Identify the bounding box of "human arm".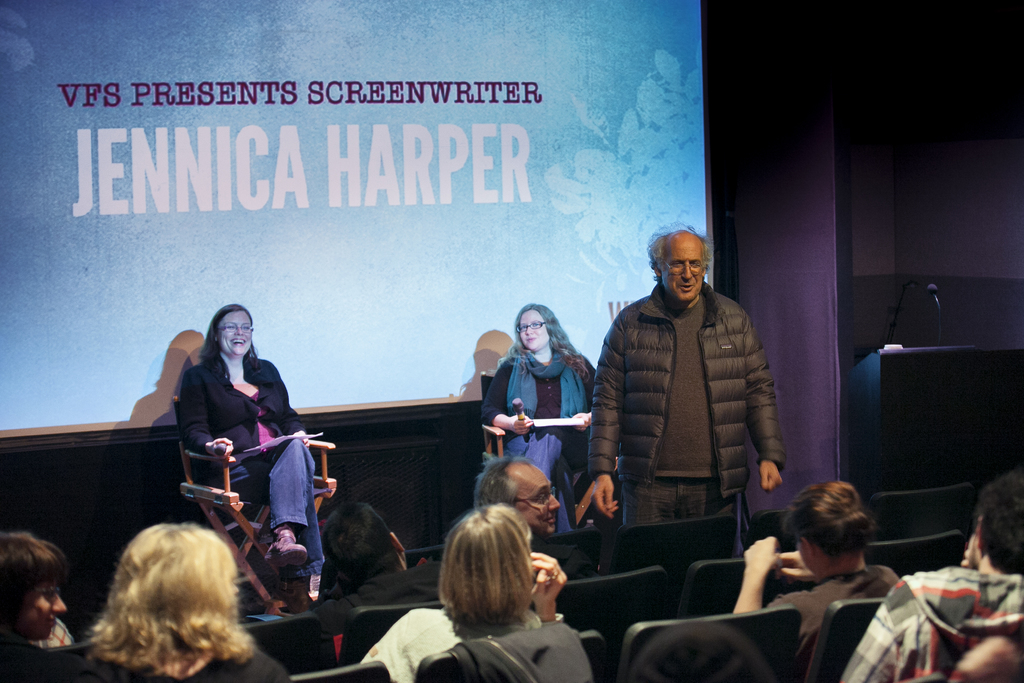
270,358,316,449.
